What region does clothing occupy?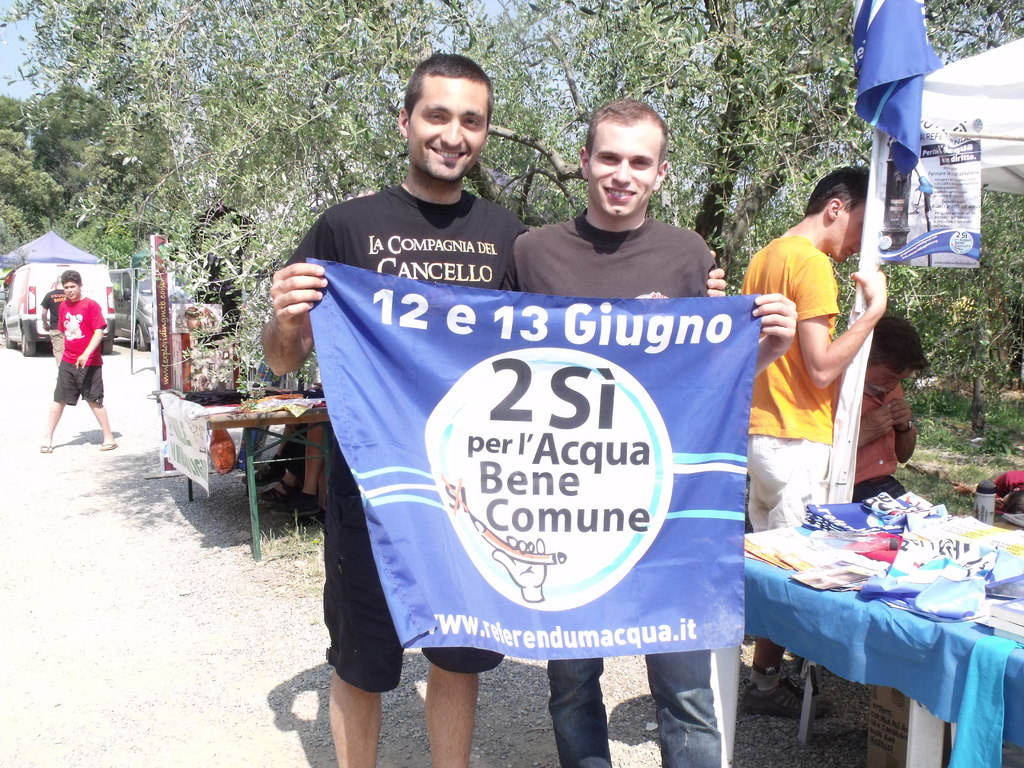
Rect(279, 182, 523, 698).
